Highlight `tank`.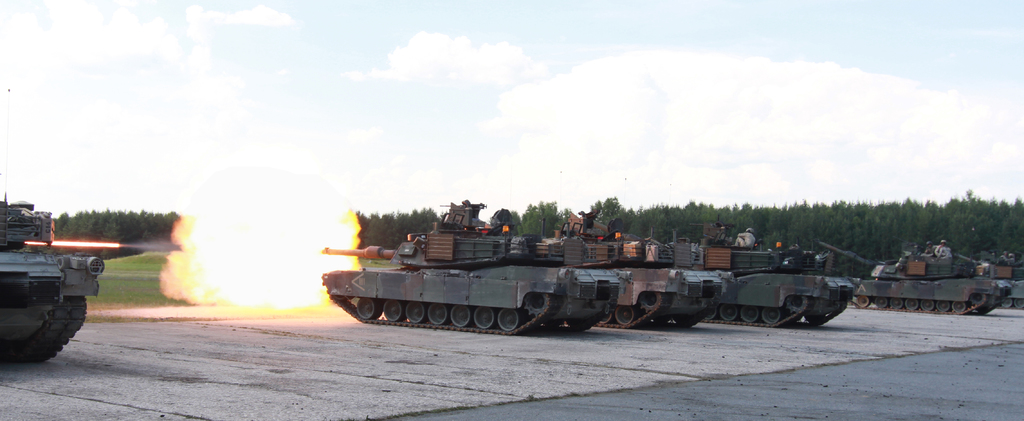
Highlighted region: [left=610, top=237, right=737, bottom=327].
